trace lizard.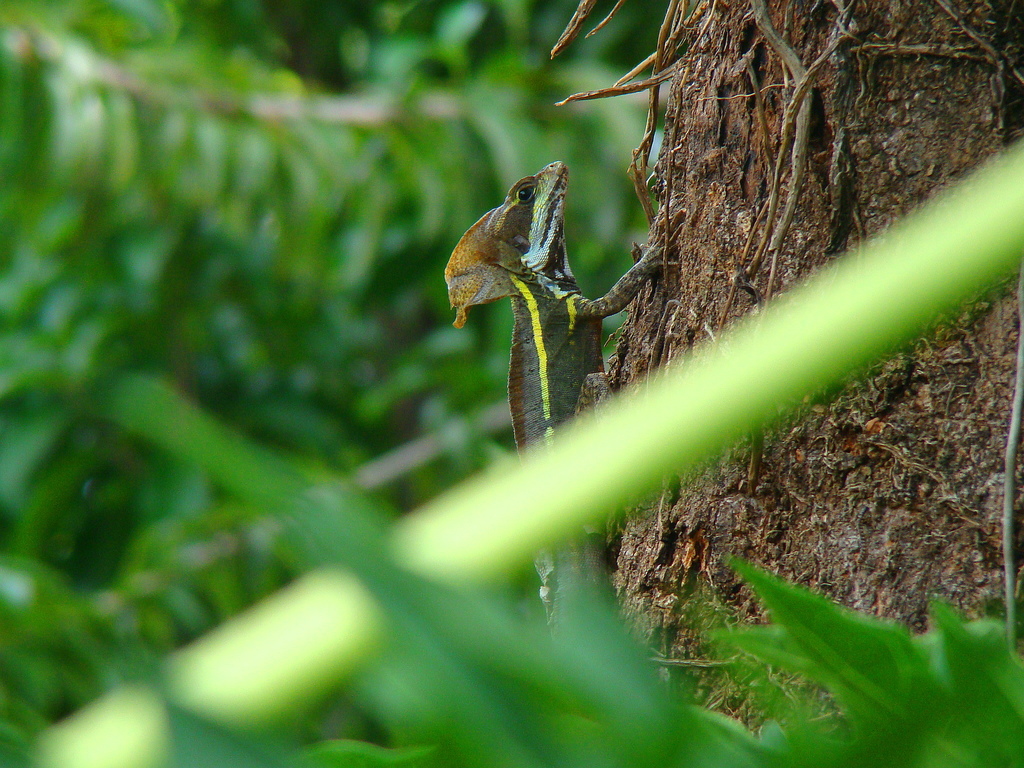
Traced to (left=440, top=152, right=682, bottom=623).
